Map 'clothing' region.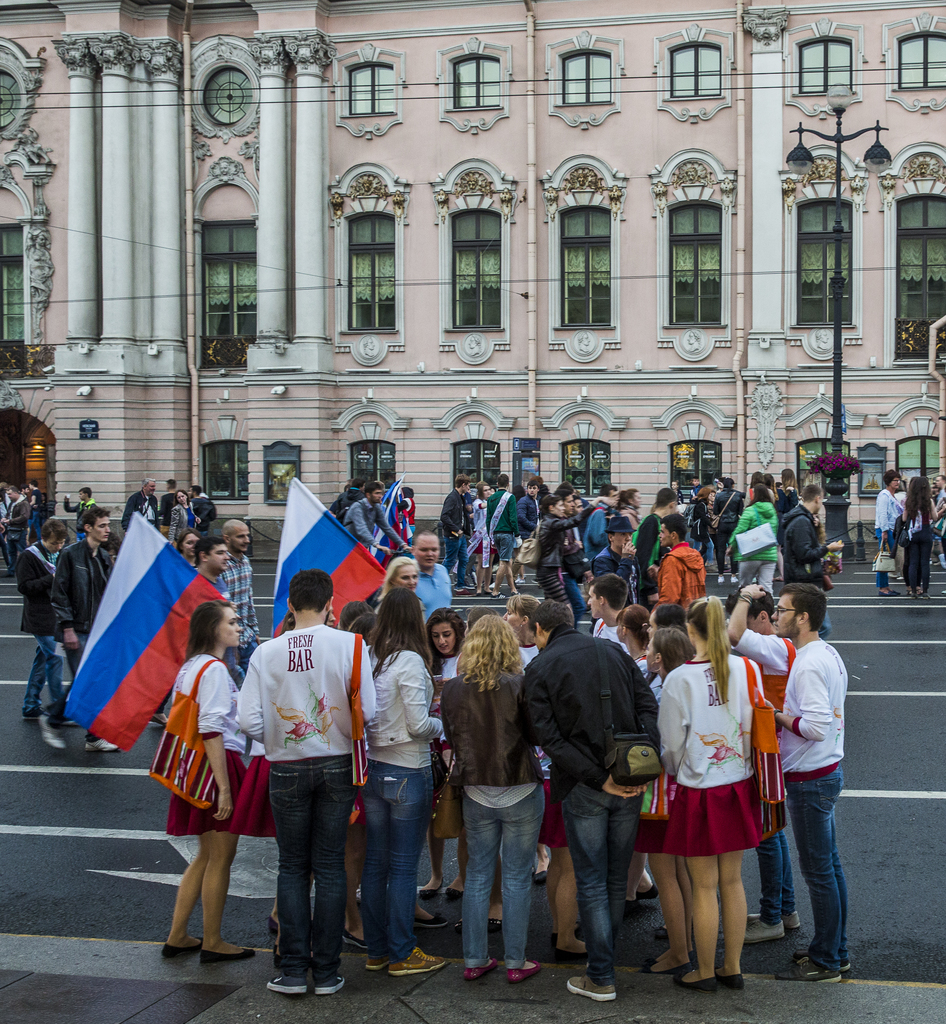
Mapped to box(19, 542, 73, 705).
